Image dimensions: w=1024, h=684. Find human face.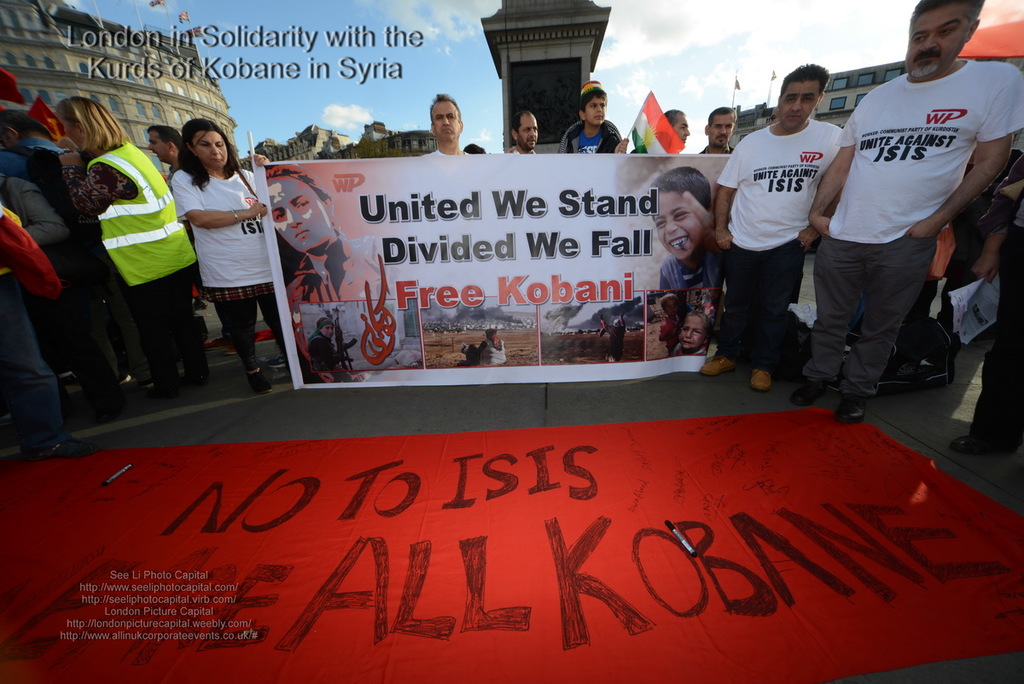
x1=586 y1=96 x2=603 y2=125.
